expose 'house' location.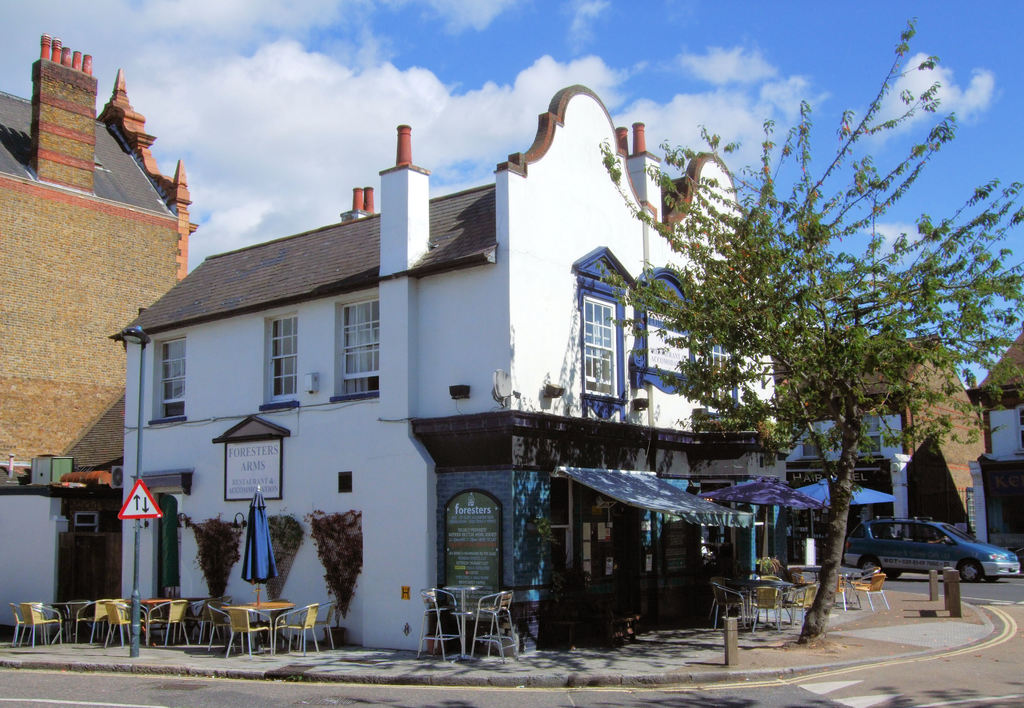
Exposed at [3, 39, 194, 635].
